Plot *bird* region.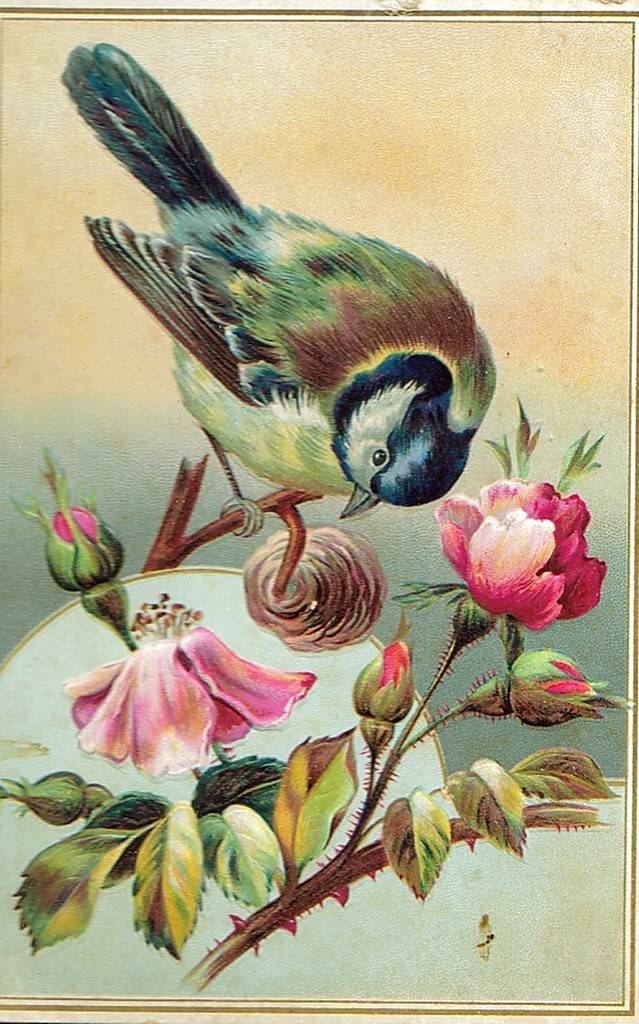
Plotted at <box>69,74,499,546</box>.
